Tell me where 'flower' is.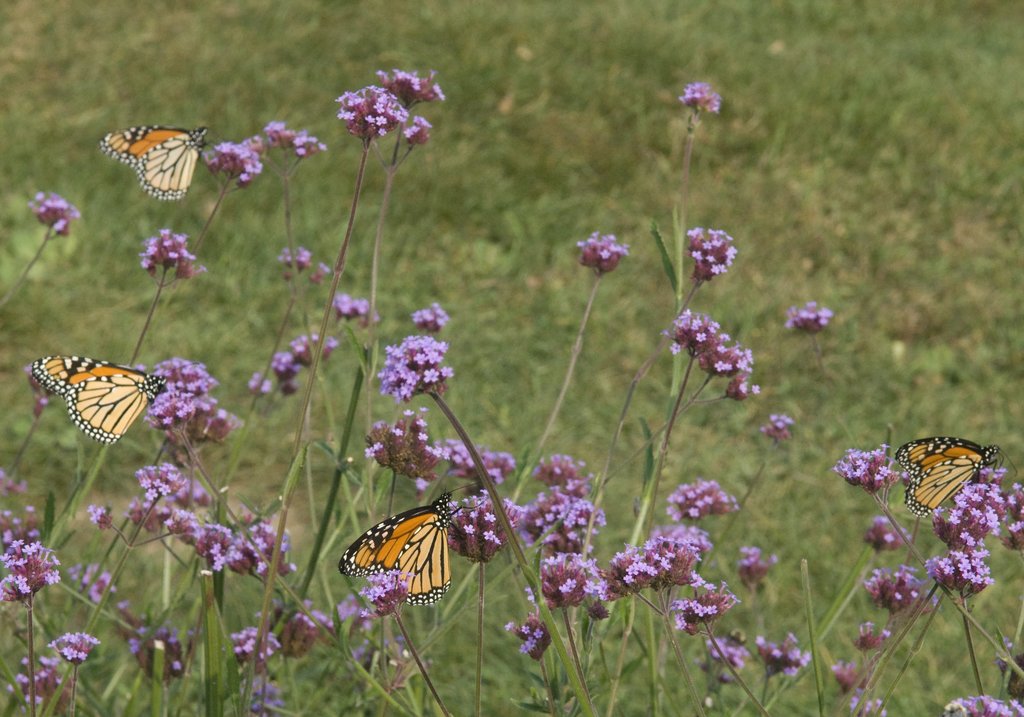
'flower' is at l=966, t=698, r=1023, b=716.
